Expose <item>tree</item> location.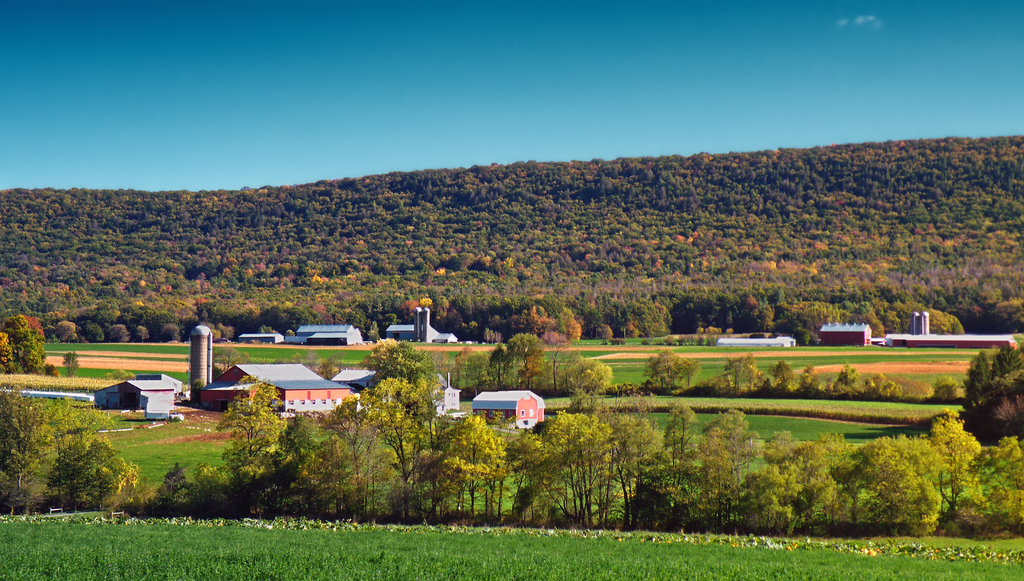
Exposed at box=[485, 340, 506, 384].
